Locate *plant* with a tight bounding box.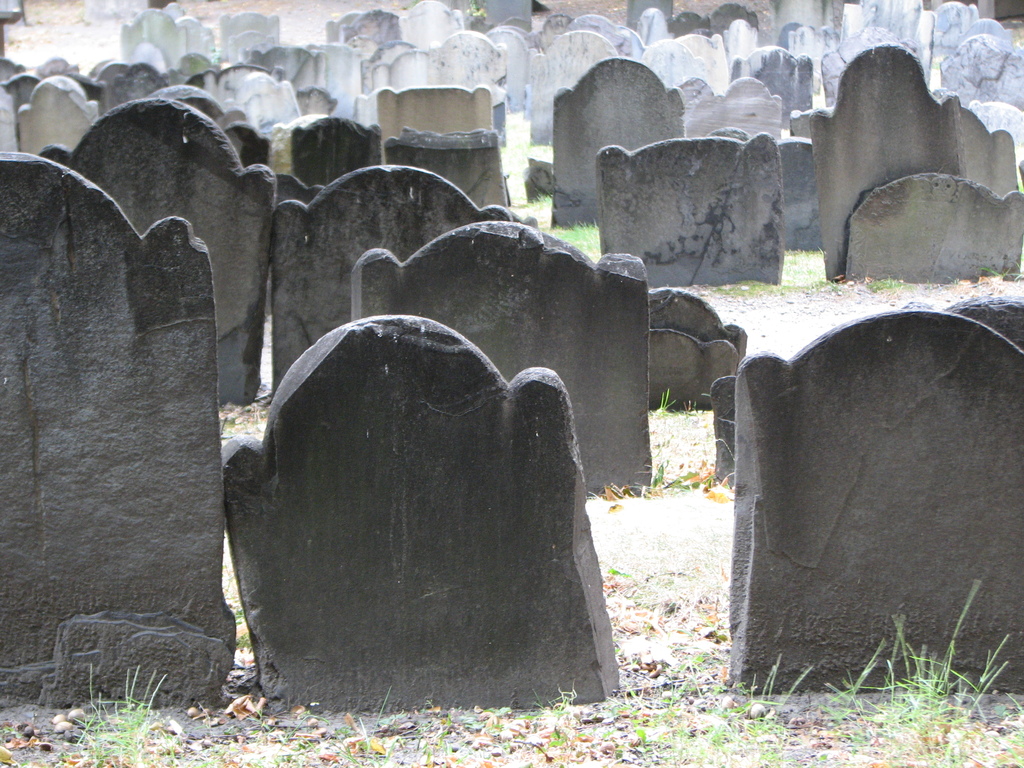
Rect(657, 386, 711, 486).
